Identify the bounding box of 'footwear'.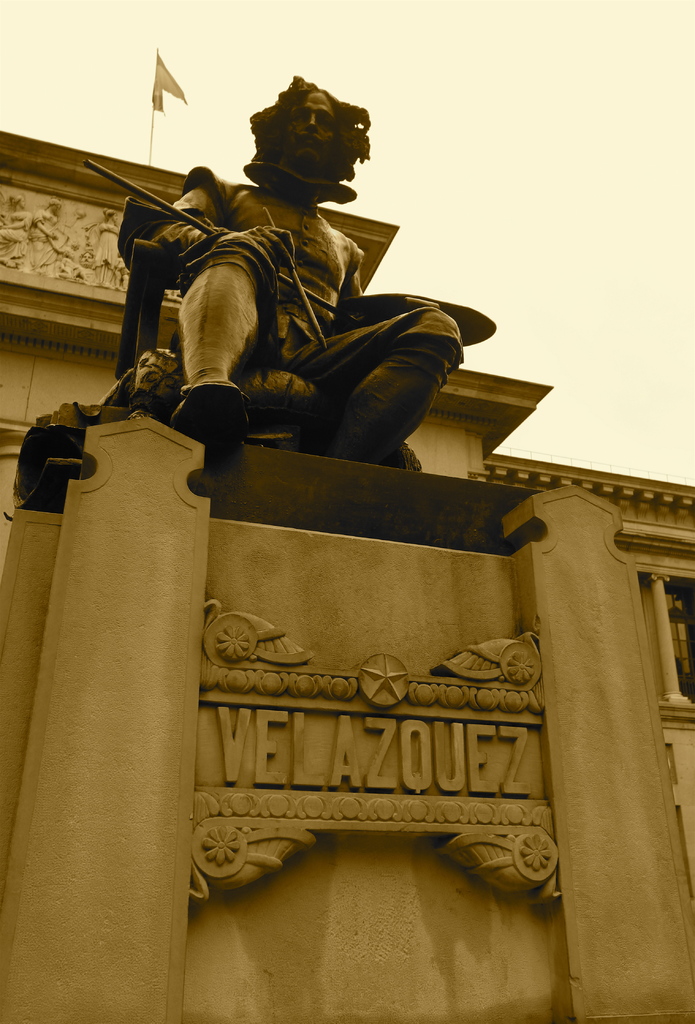
bbox(166, 382, 253, 454).
